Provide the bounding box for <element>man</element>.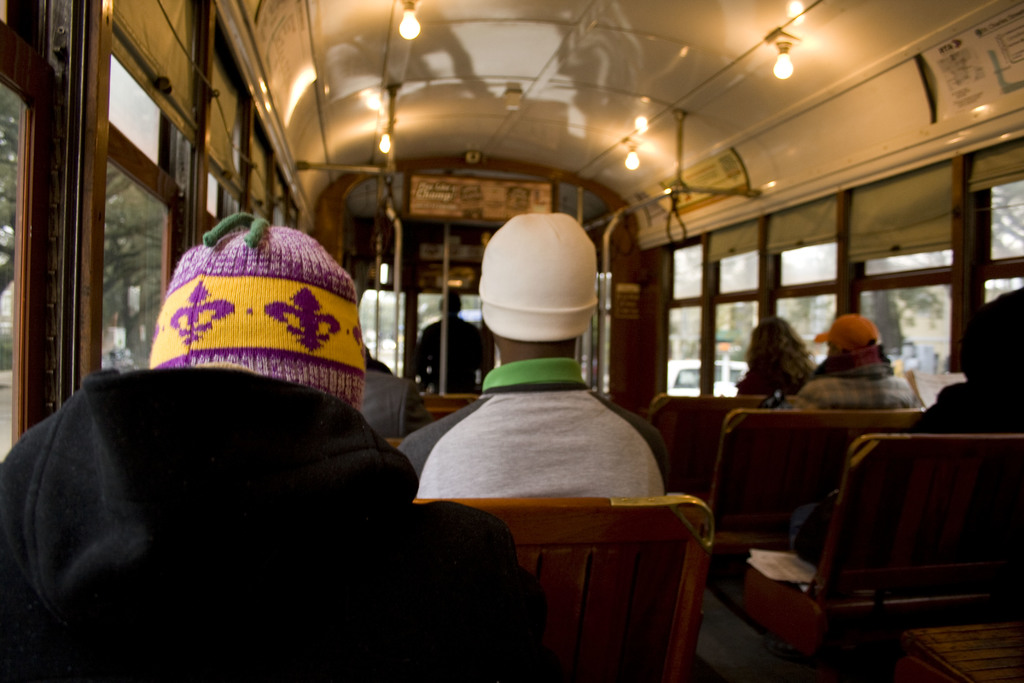
box(406, 211, 684, 573).
